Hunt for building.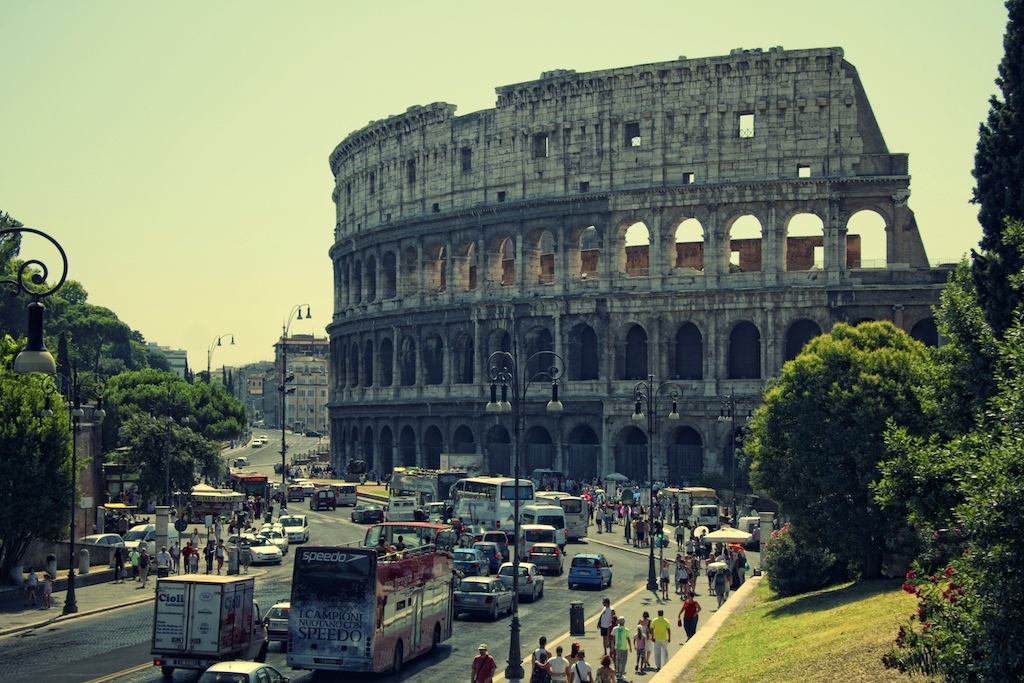
Hunted down at 141,338,191,381.
